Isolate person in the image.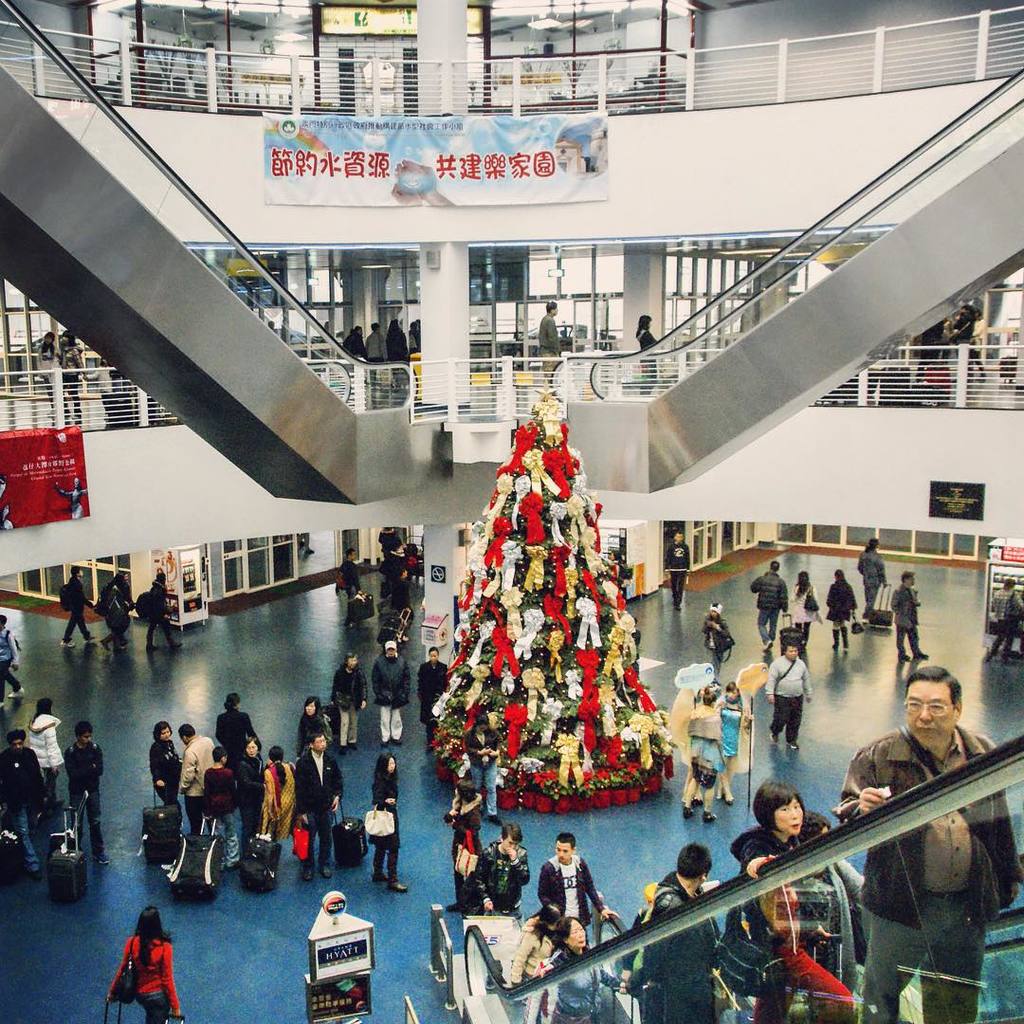
Isolated region: (x1=860, y1=532, x2=894, y2=618).
